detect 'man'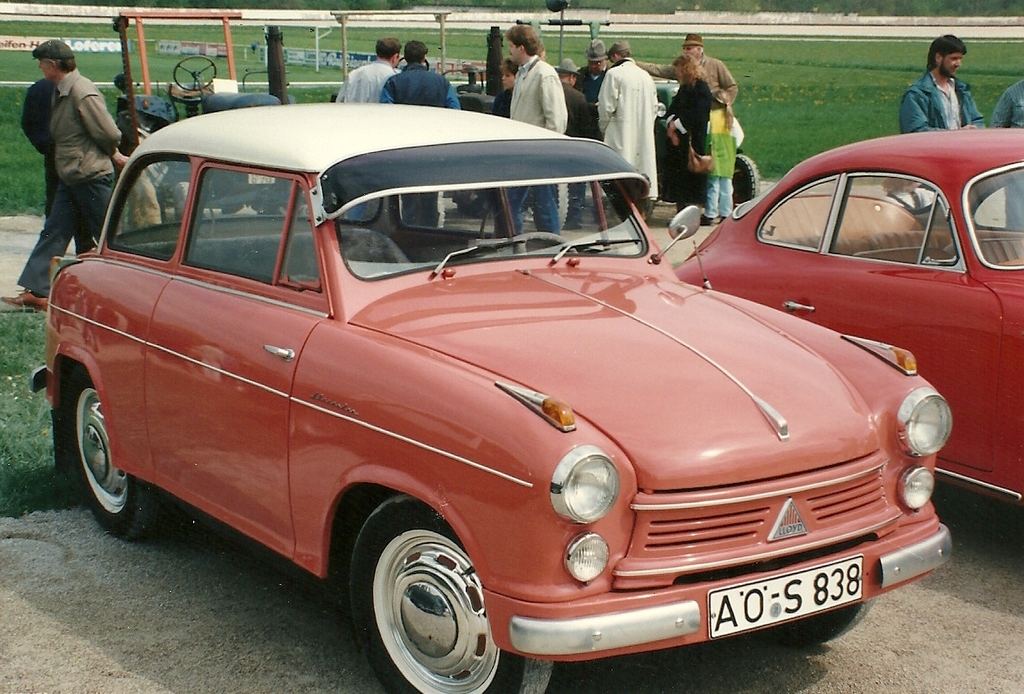
<region>571, 37, 613, 103</region>
